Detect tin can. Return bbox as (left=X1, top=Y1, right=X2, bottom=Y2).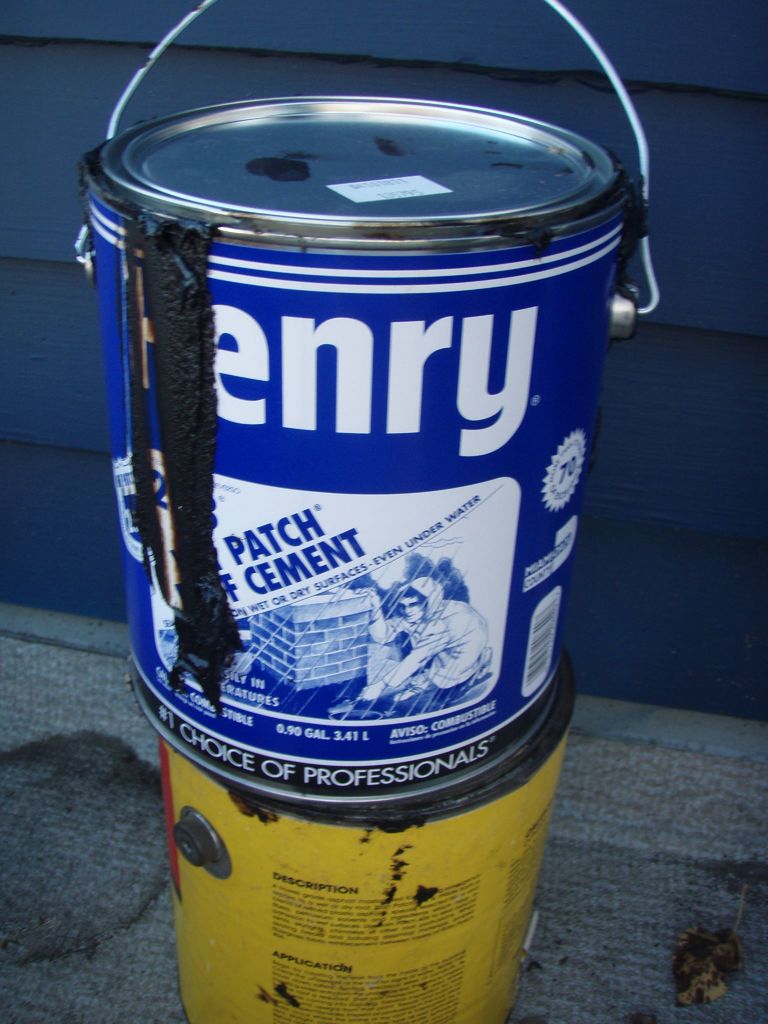
(left=74, top=0, right=660, bottom=805).
